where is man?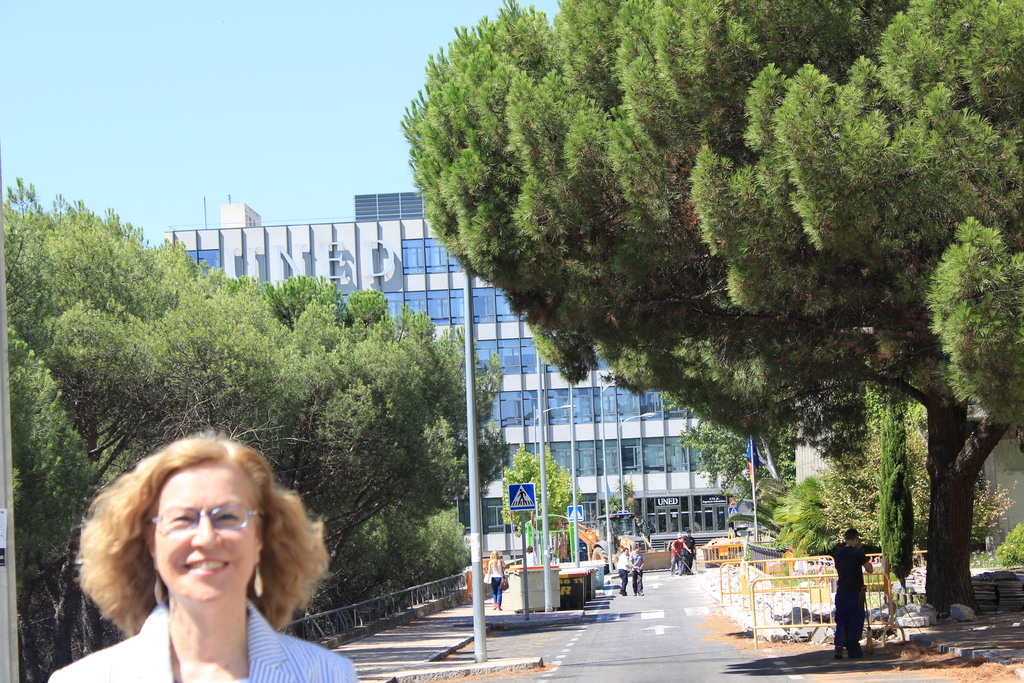
<bbox>616, 545, 632, 598</bbox>.
